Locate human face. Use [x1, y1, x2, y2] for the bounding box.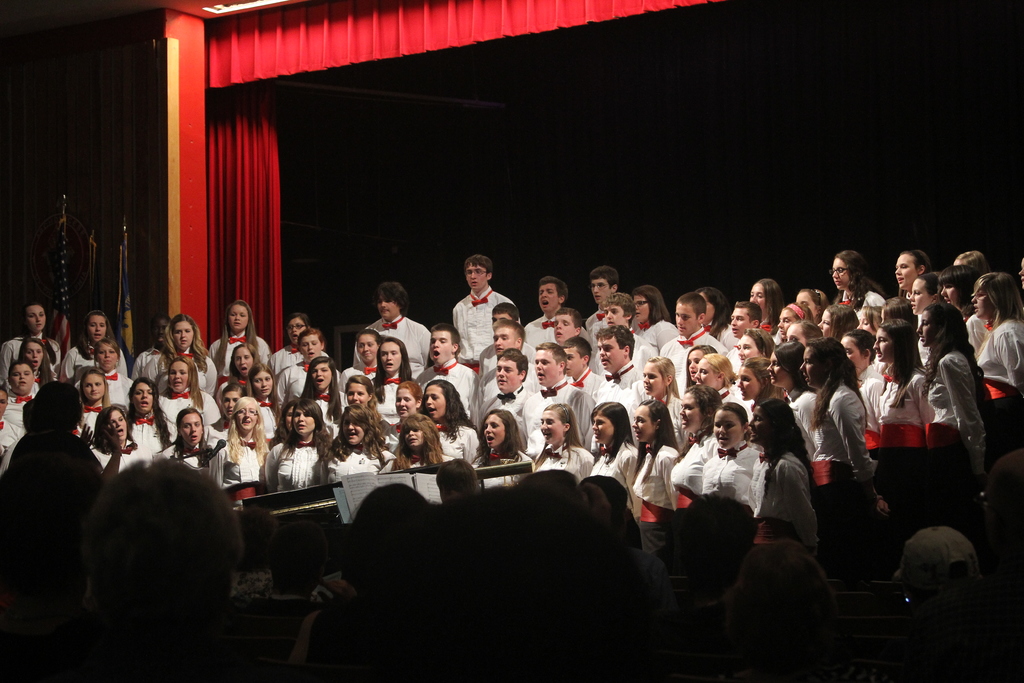
[167, 364, 184, 395].
